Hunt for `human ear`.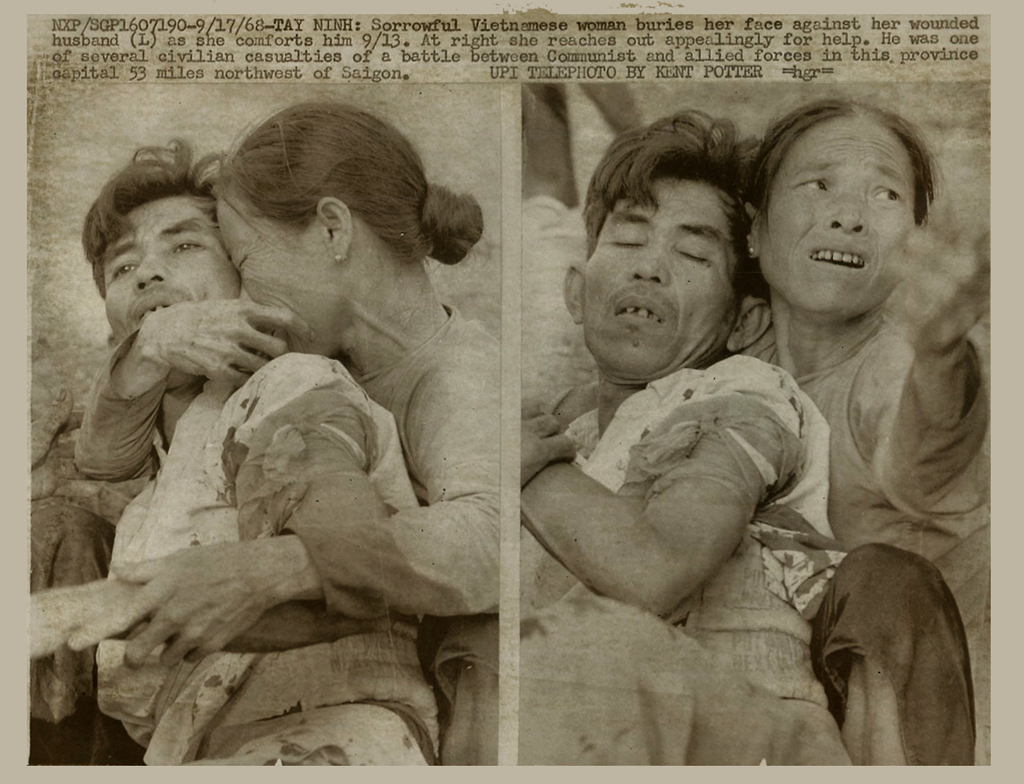
Hunted down at (x1=313, y1=193, x2=351, y2=268).
